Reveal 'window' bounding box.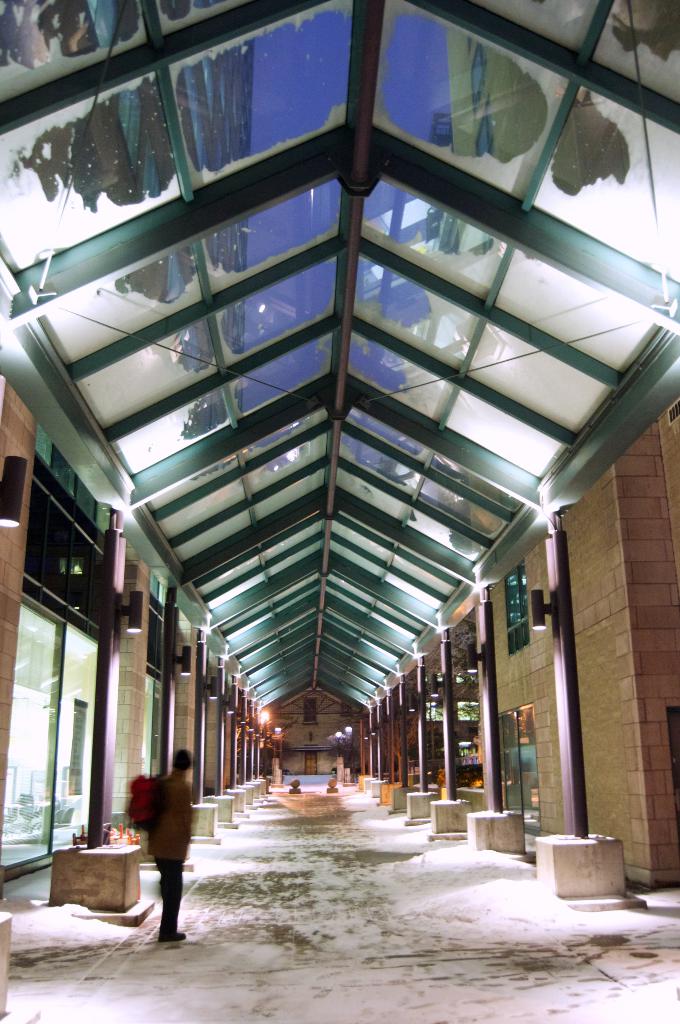
Revealed: <bbox>49, 615, 104, 861</bbox>.
